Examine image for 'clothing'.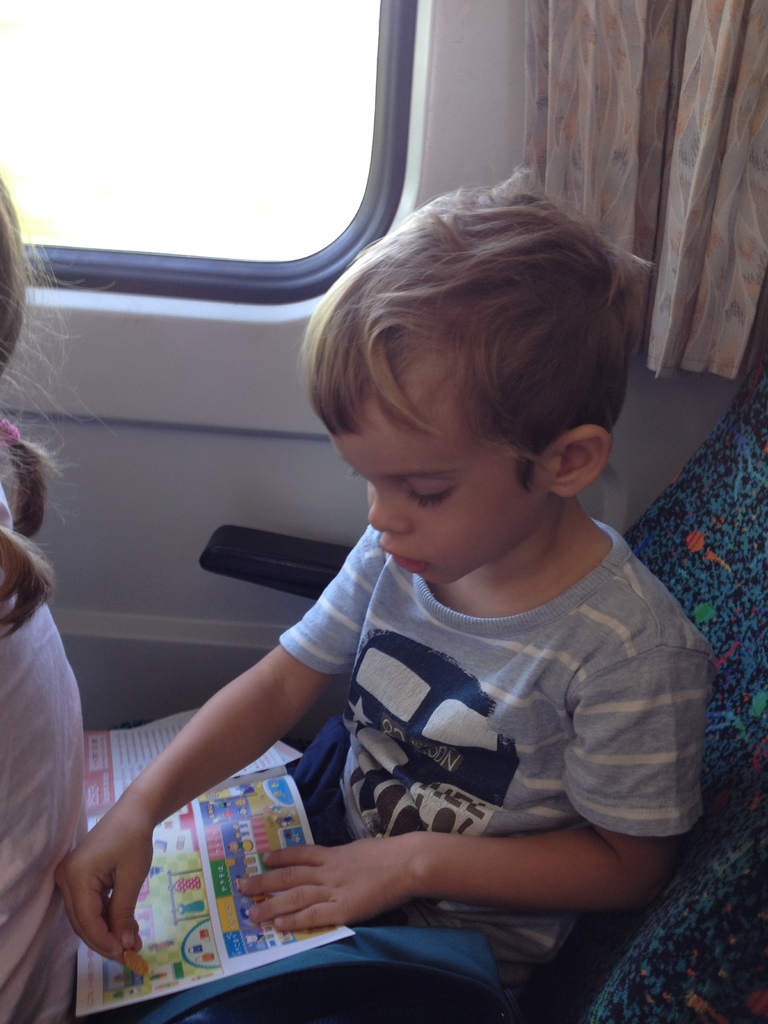
Examination result: box=[167, 500, 709, 1023].
